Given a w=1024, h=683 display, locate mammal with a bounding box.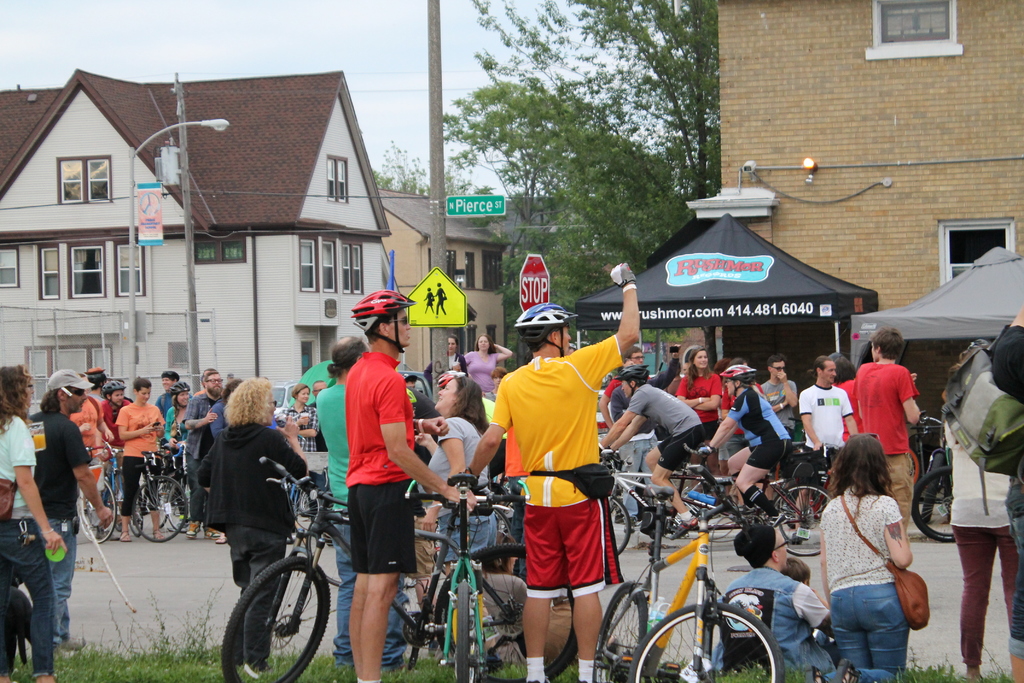
Located: box(466, 533, 532, 638).
